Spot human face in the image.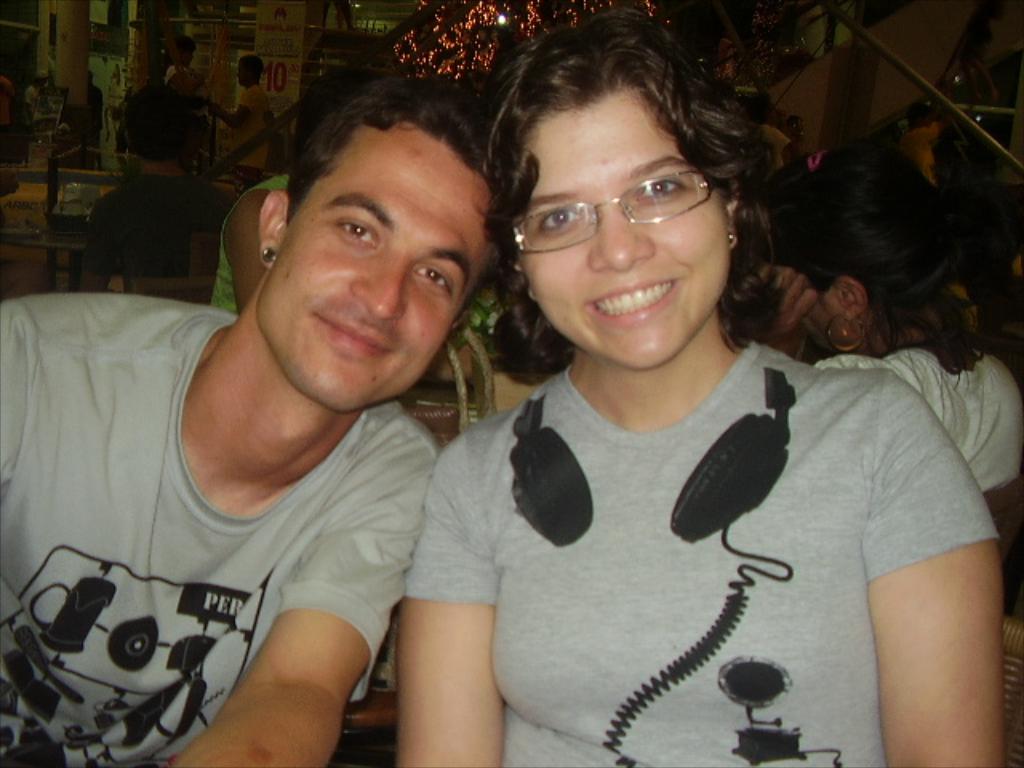
human face found at (178, 46, 195, 70).
